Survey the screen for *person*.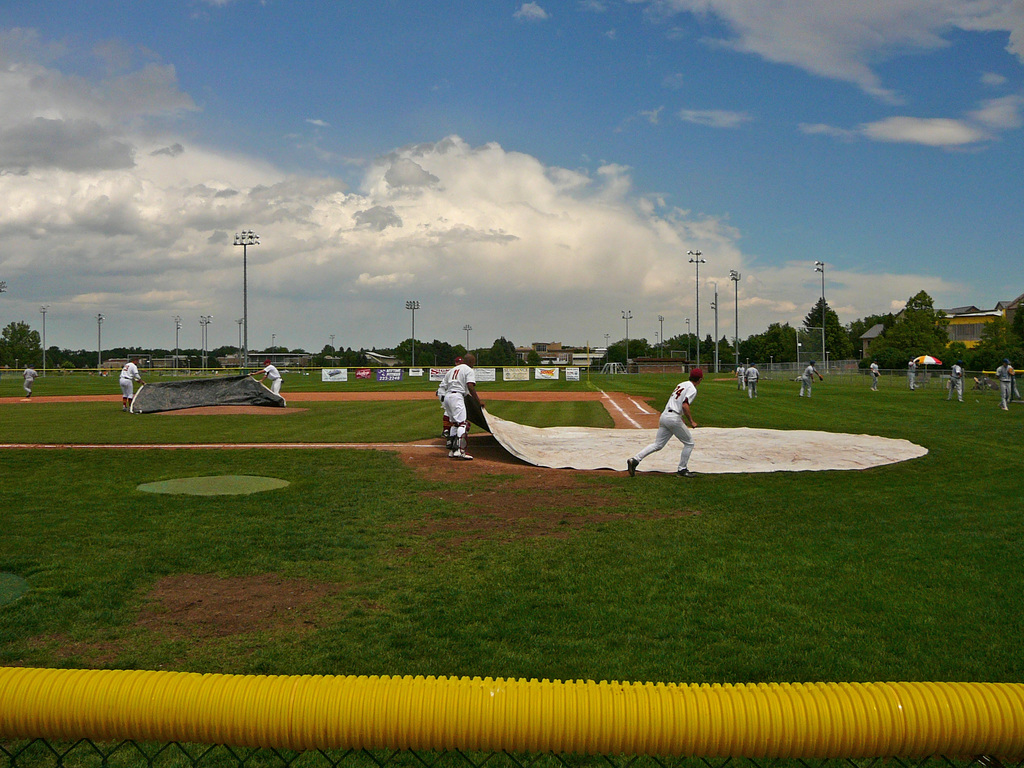
Survey found: bbox=(19, 362, 40, 403).
